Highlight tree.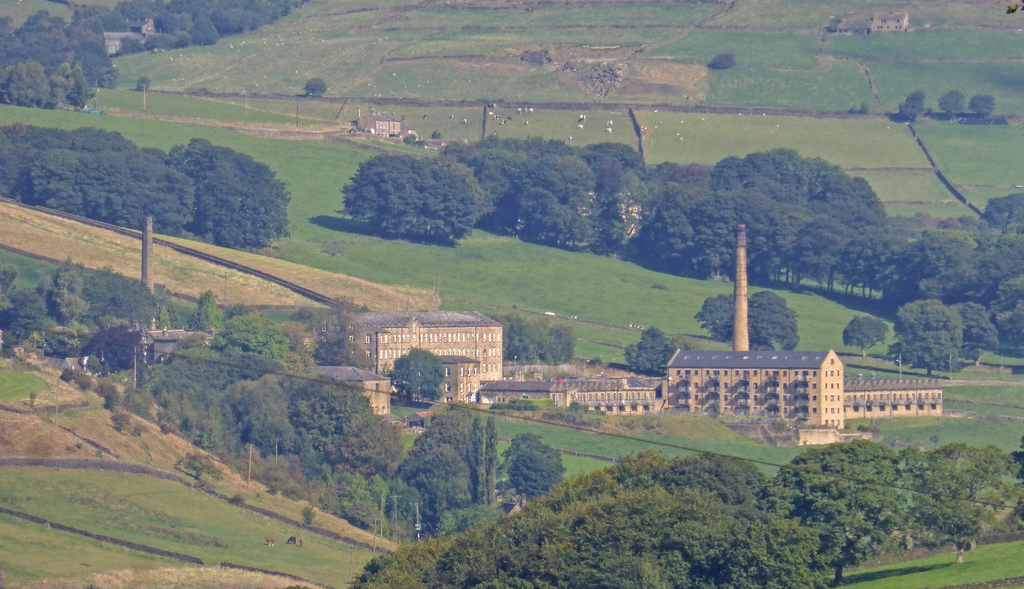
Highlighted region: [79,328,134,370].
